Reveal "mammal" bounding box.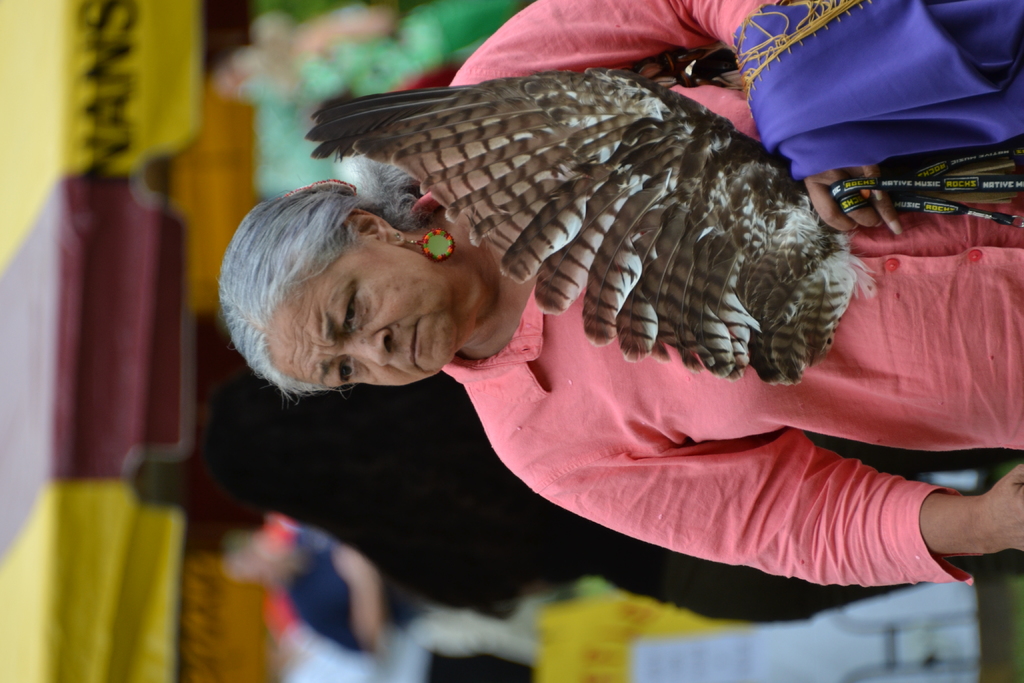
Revealed: x1=196, y1=0, x2=1023, y2=592.
